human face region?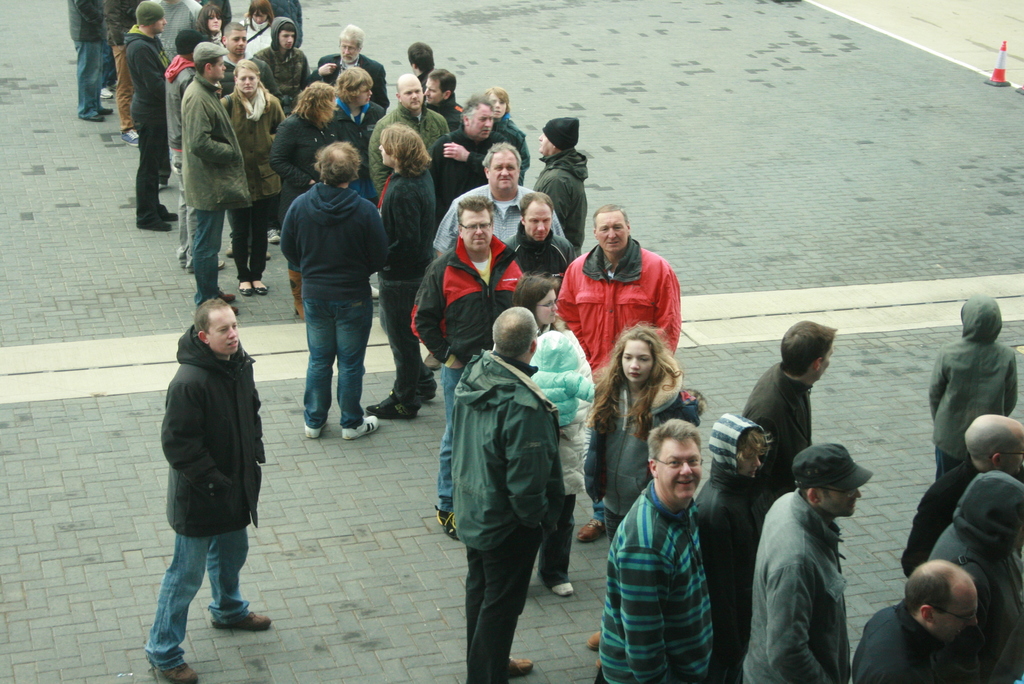
536/291/558/327
